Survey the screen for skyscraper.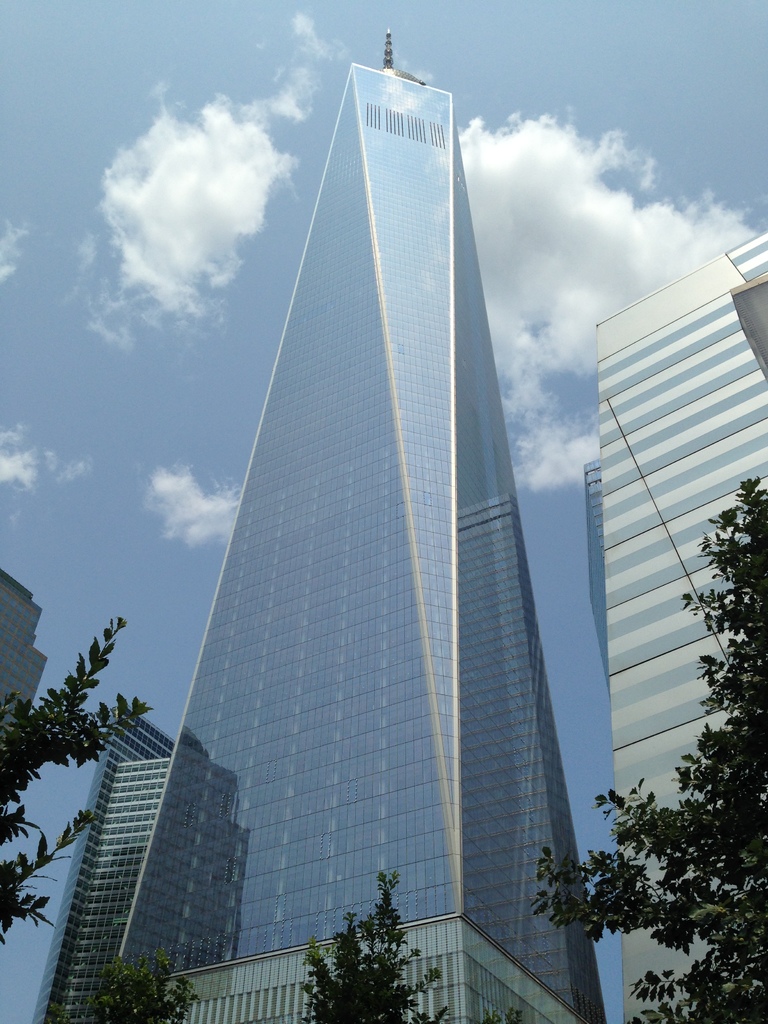
Survey found: region(118, 49, 630, 976).
